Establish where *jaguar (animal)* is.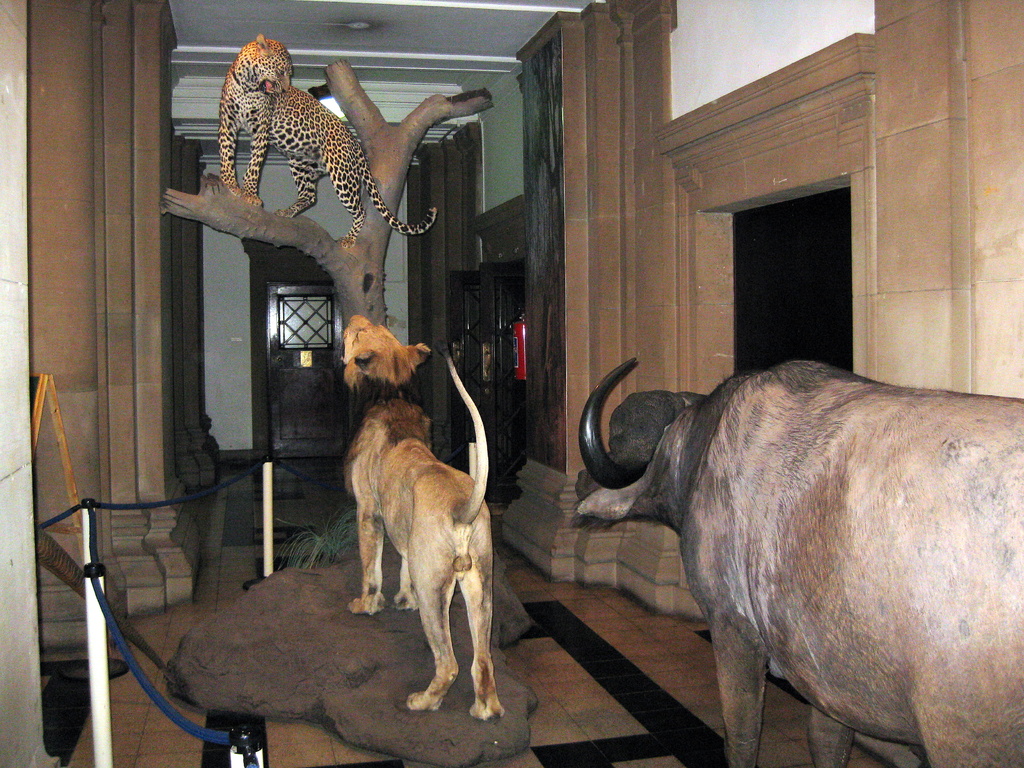
Established at [left=575, top=357, right=1023, bottom=767].
